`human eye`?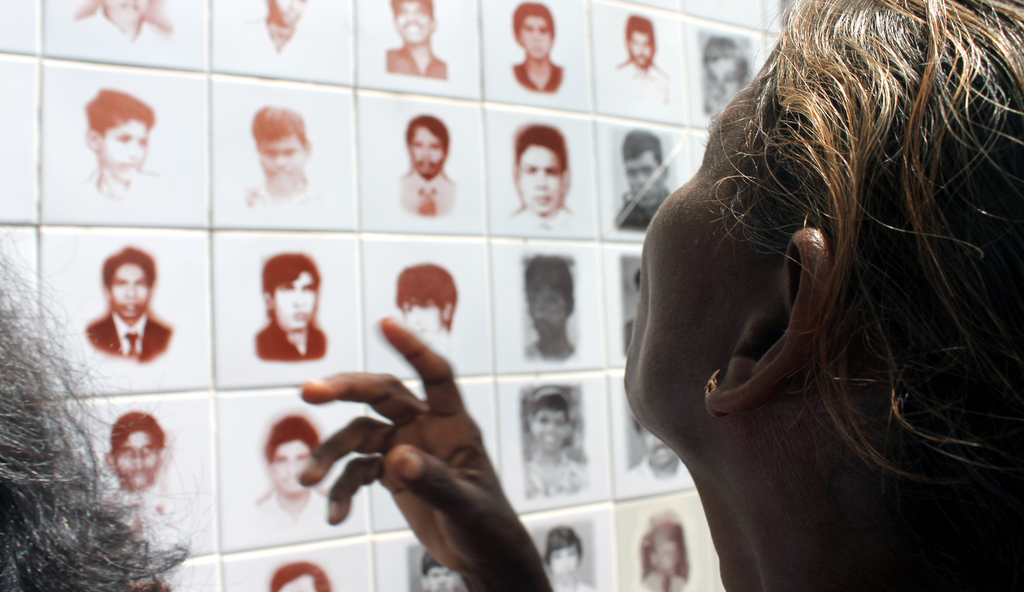
bbox=[264, 150, 273, 158]
